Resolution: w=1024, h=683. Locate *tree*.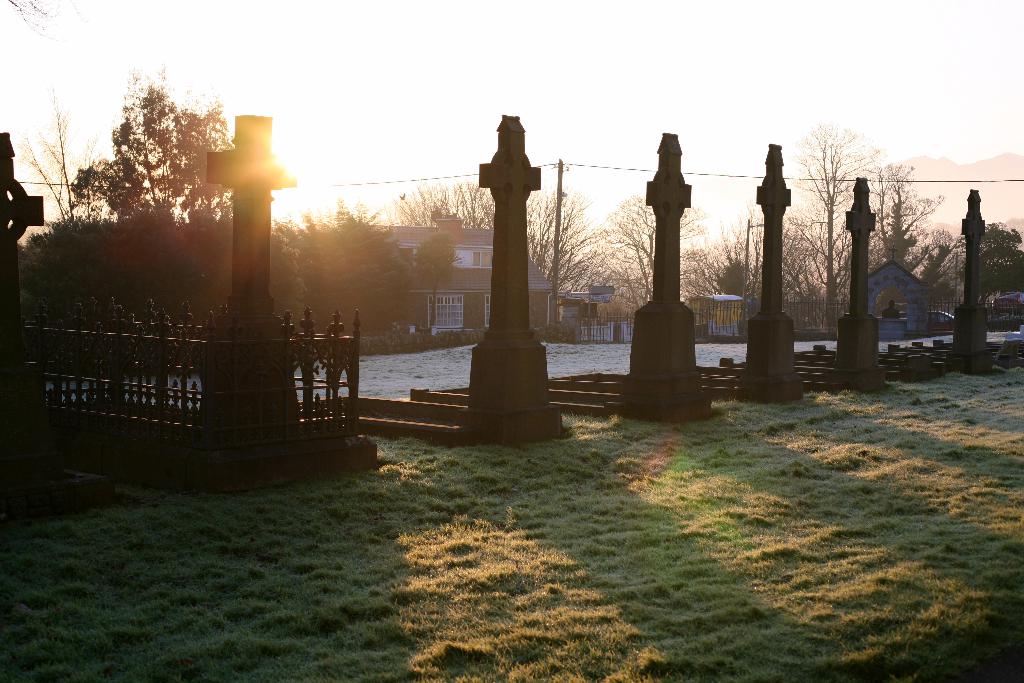
95,62,228,236.
